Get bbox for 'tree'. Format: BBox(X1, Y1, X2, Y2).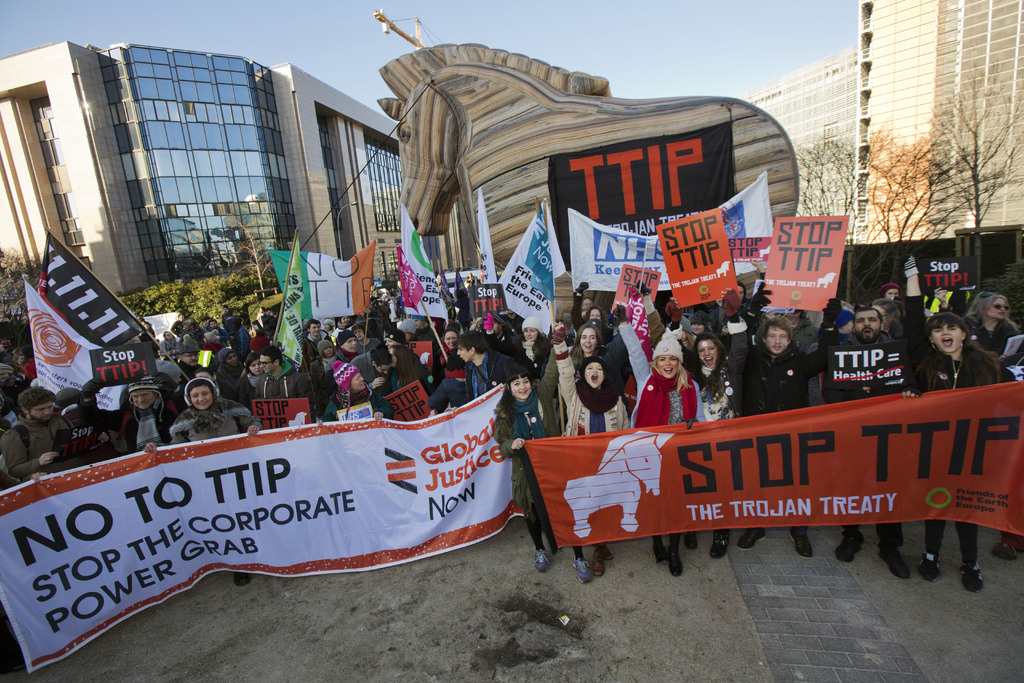
BBox(923, 43, 1012, 247).
